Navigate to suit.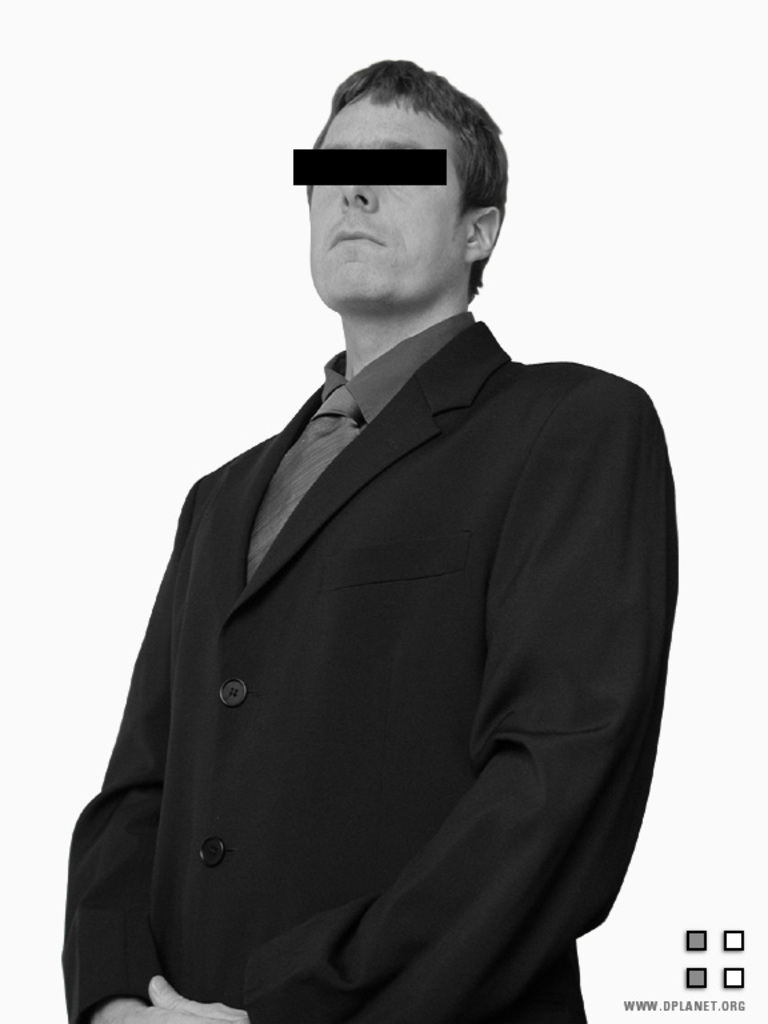
Navigation target: rect(51, 295, 681, 1023).
